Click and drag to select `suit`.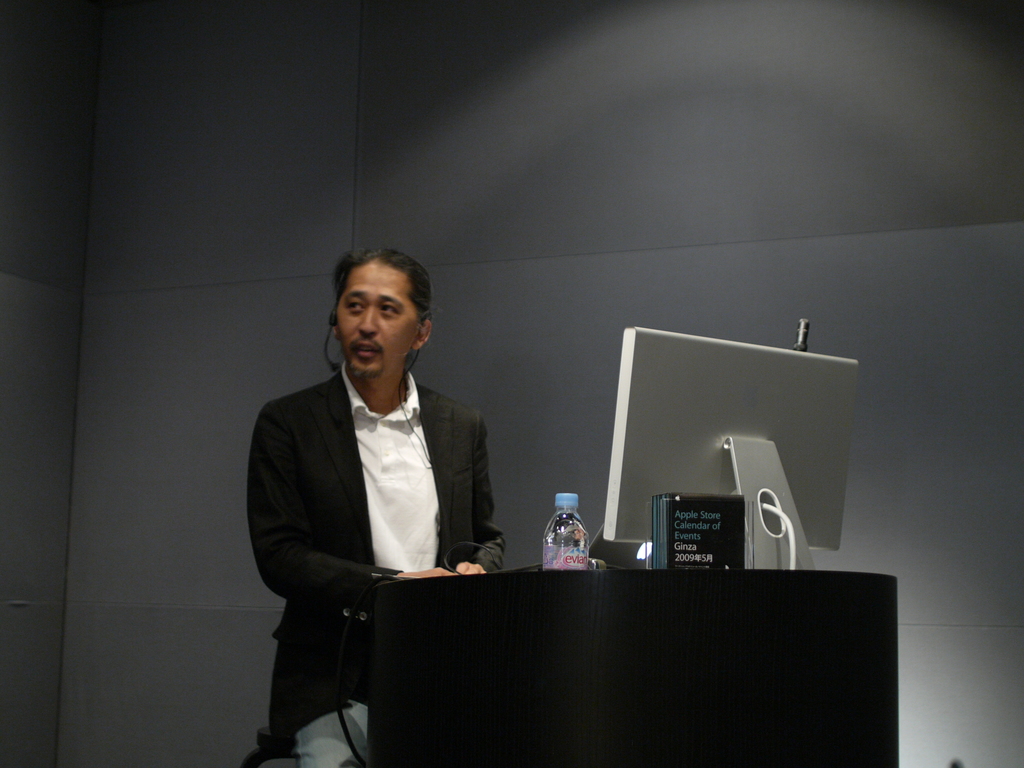
Selection: select_region(250, 374, 500, 751).
